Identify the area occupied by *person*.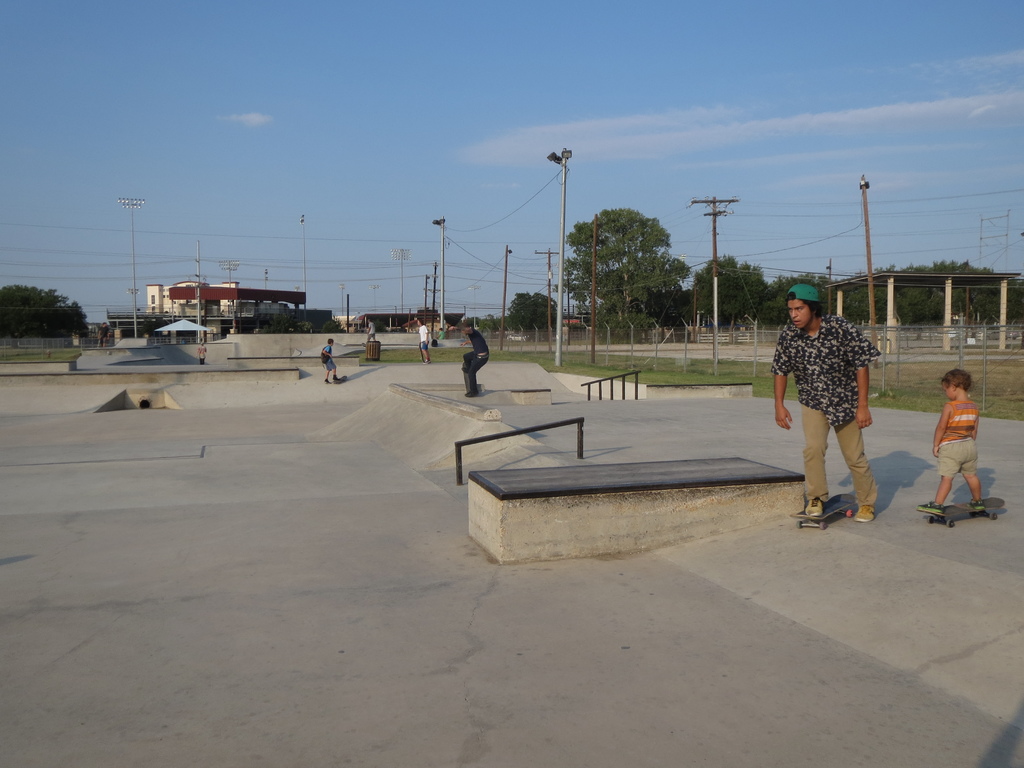
Area: [97,321,112,348].
